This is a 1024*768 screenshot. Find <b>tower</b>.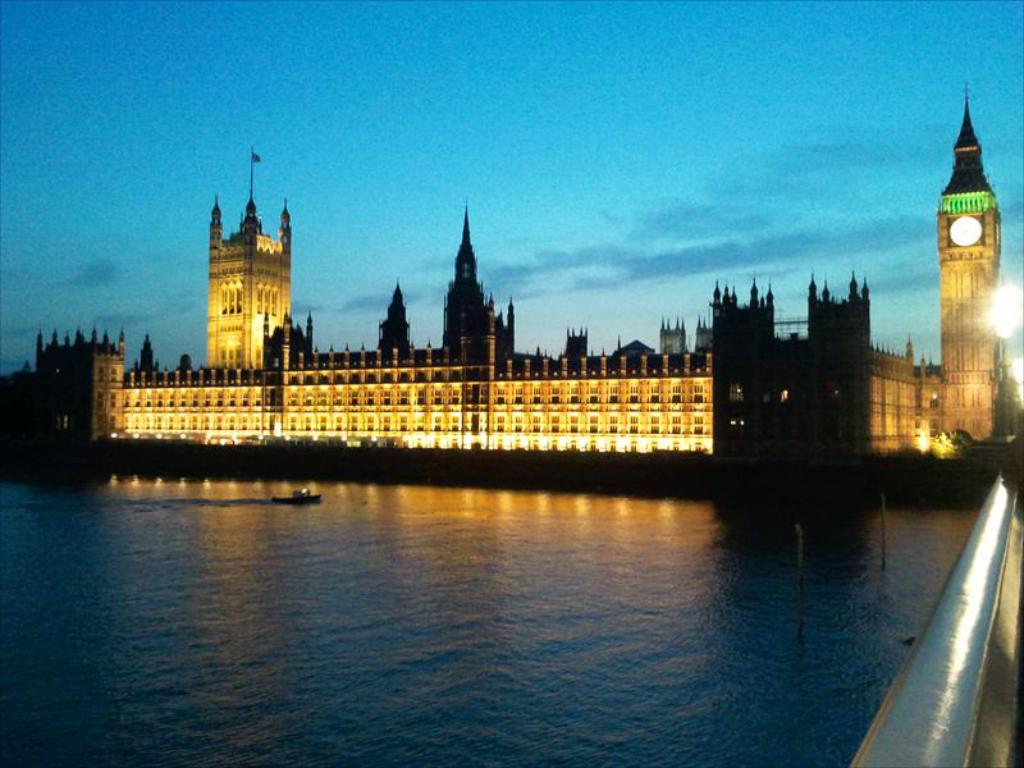
Bounding box: [x1=209, y1=207, x2=302, y2=362].
